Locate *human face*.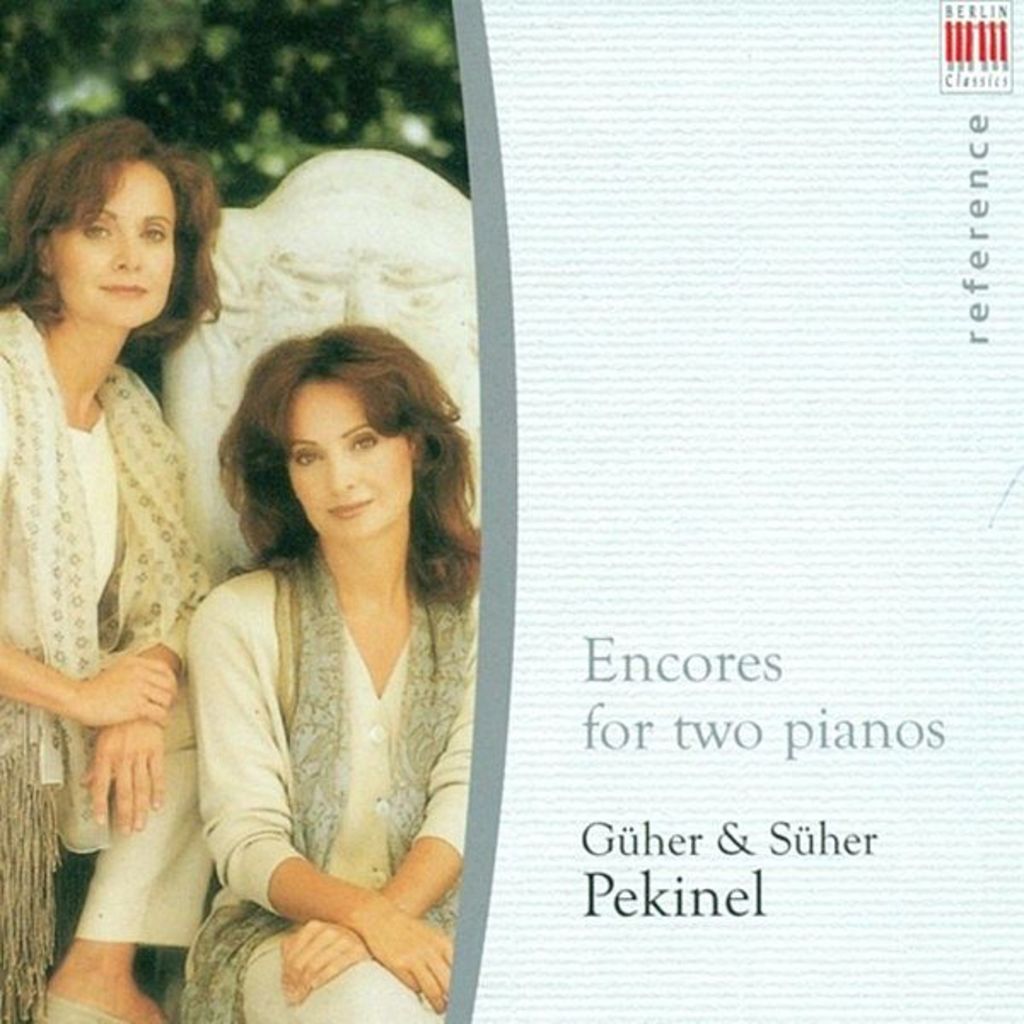
Bounding box: box=[287, 375, 410, 538].
